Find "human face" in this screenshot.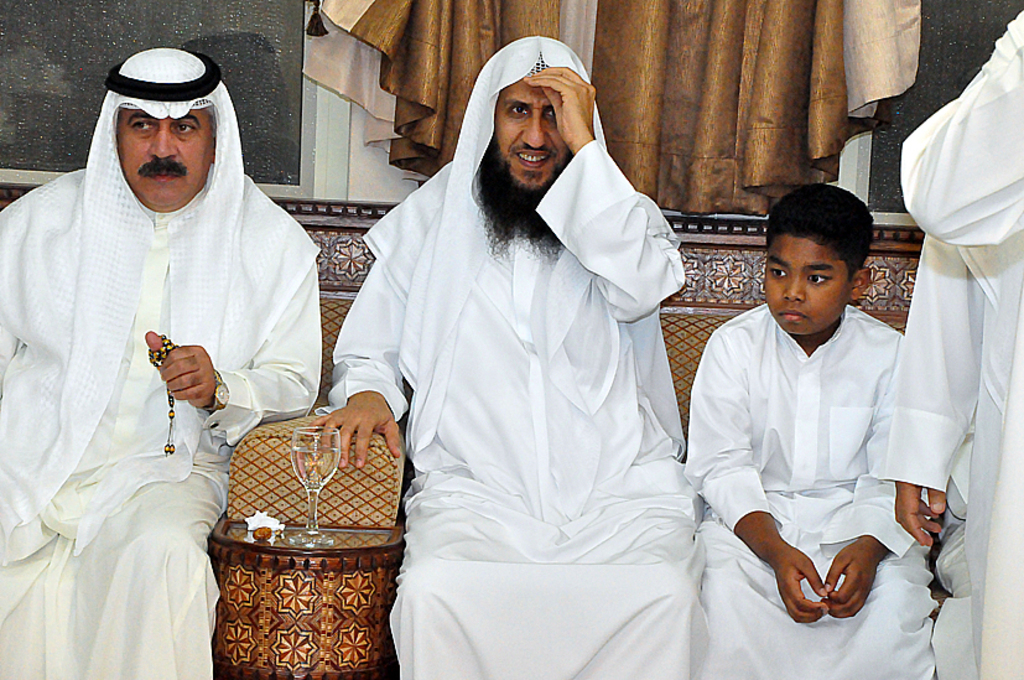
The bounding box for "human face" is <bbox>116, 110, 213, 206</bbox>.
